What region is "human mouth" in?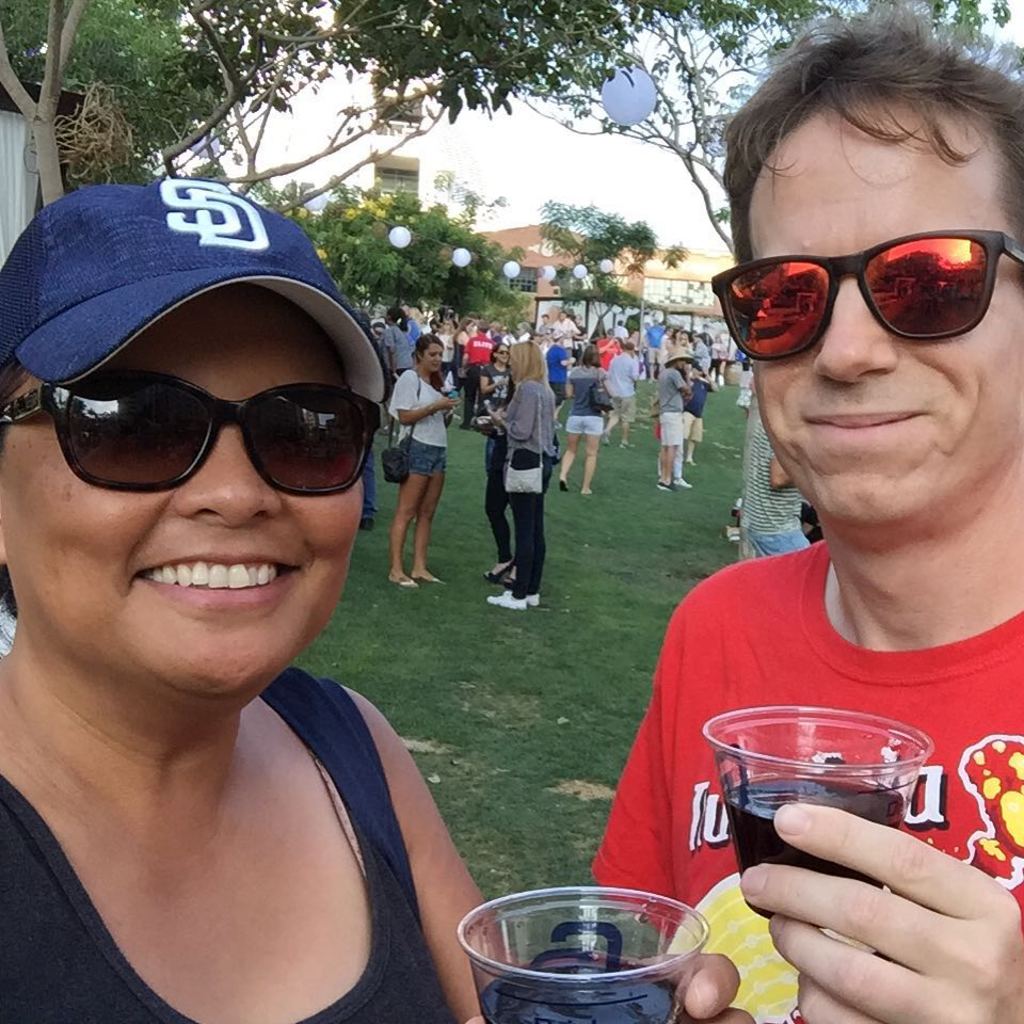
(122,554,311,614).
